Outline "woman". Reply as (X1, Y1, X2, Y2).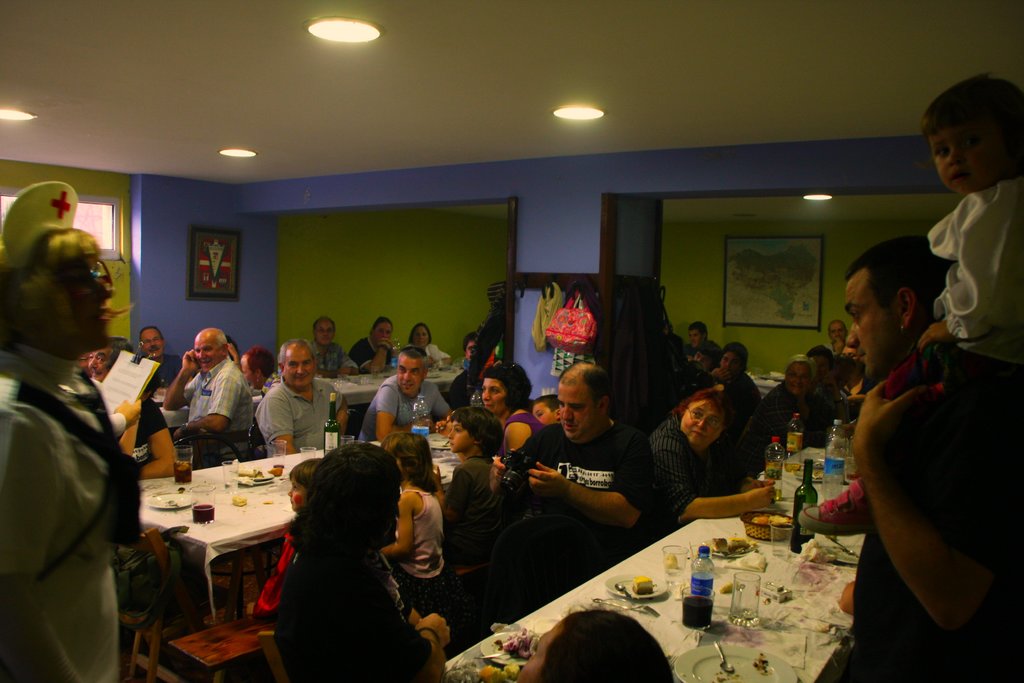
(644, 383, 779, 531).
